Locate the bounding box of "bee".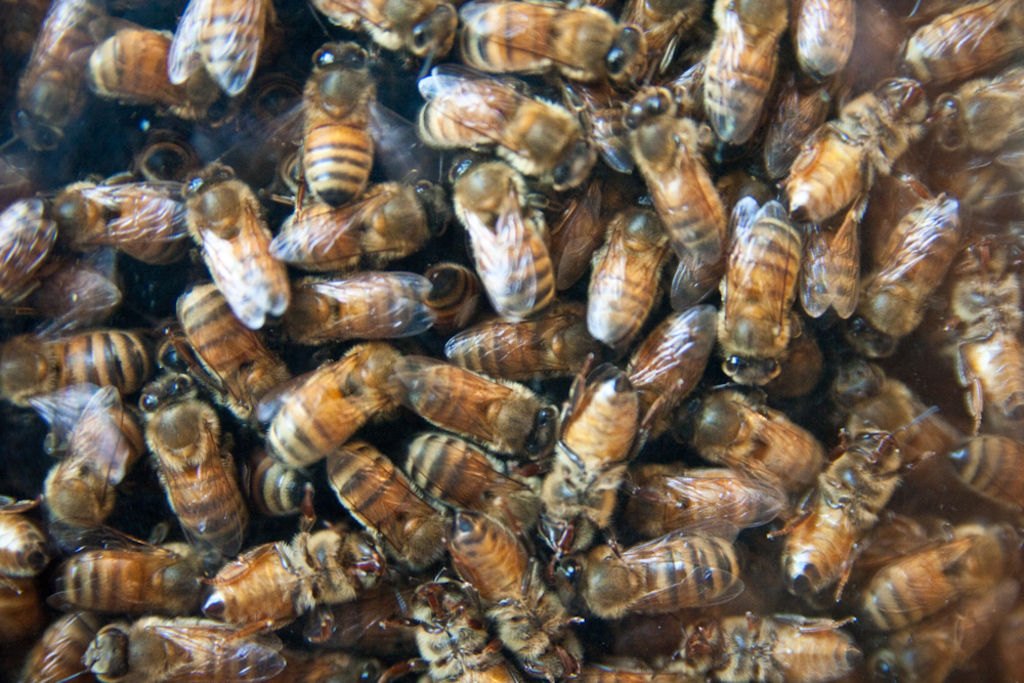
Bounding box: {"x1": 314, "y1": 436, "x2": 458, "y2": 584}.
